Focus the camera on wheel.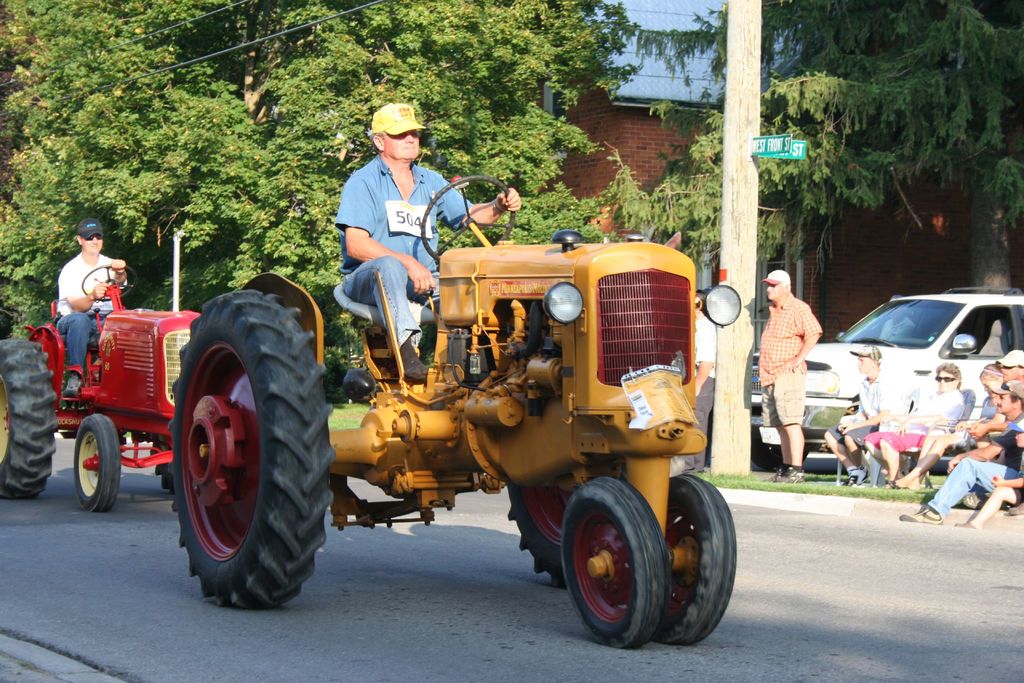
Focus region: box(420, 174, 516, 262).
